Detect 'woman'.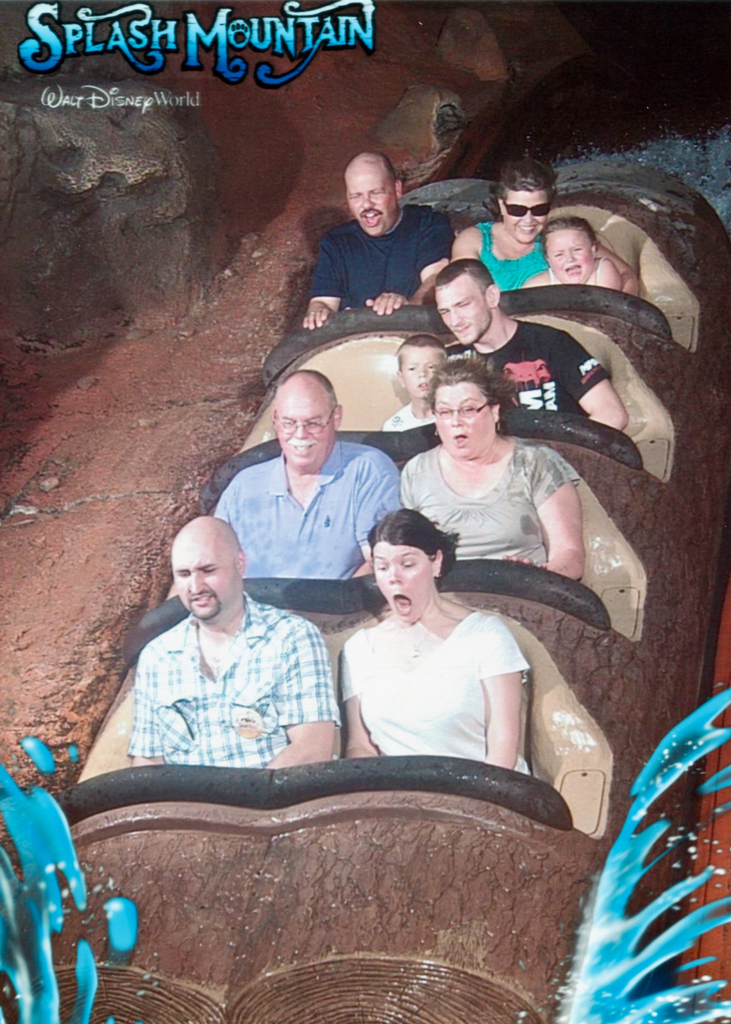
Detected at bbox=[387, 358, 616, 639].
